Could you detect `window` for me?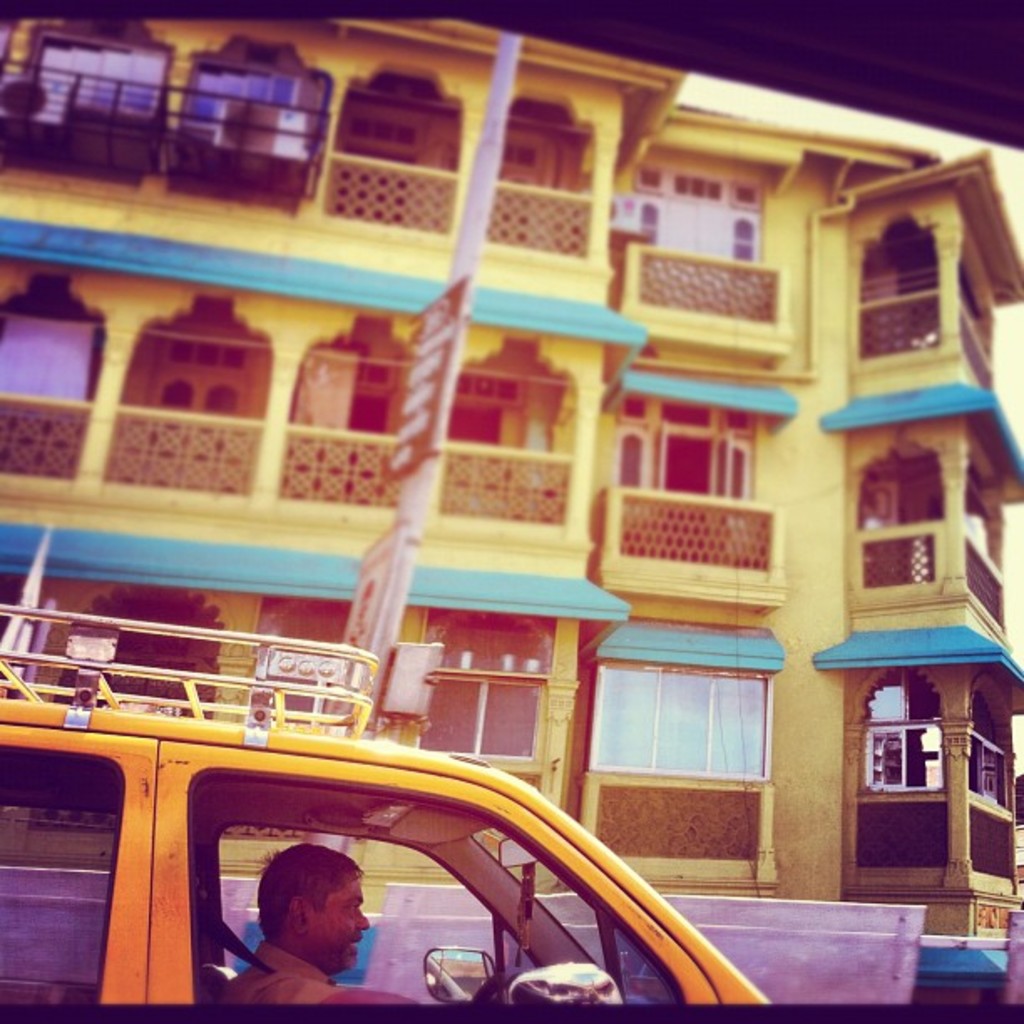
Detection result: <bbox>731, 218, 756, 264</bbox>.
